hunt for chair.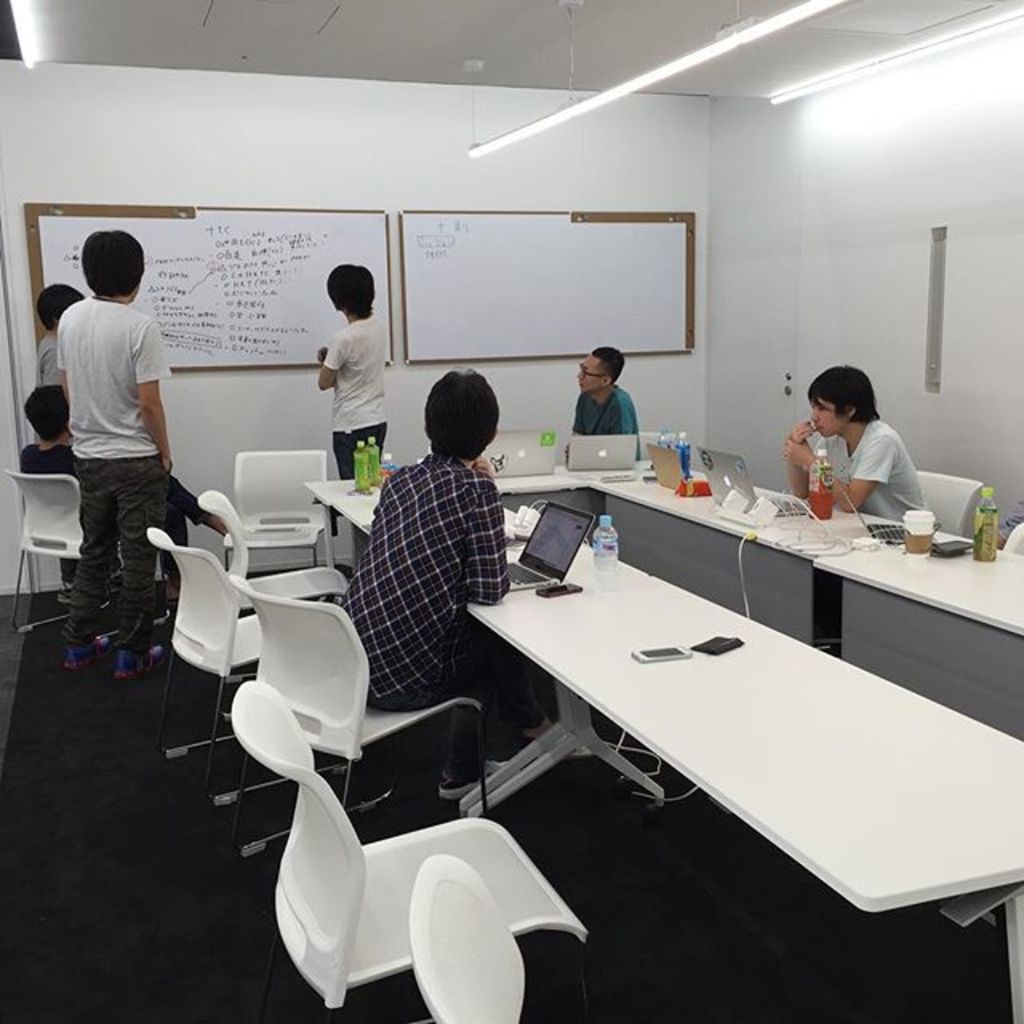
Hunted down at [632, 432, 659, 462].
